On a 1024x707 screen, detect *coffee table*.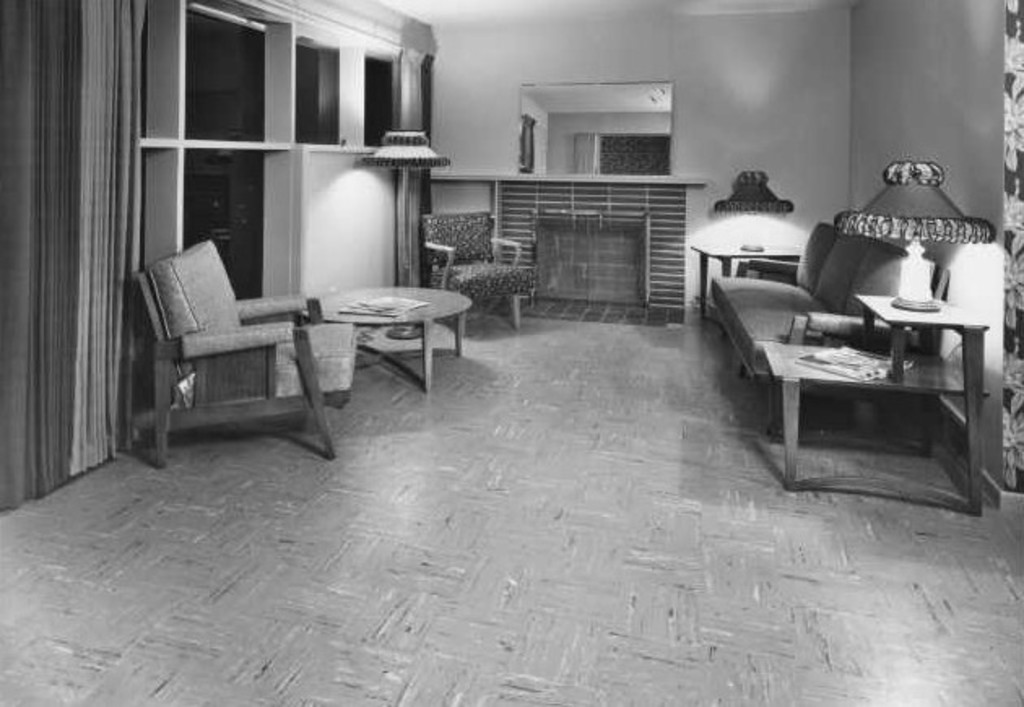
select_region(280, 265, 473, 408).
